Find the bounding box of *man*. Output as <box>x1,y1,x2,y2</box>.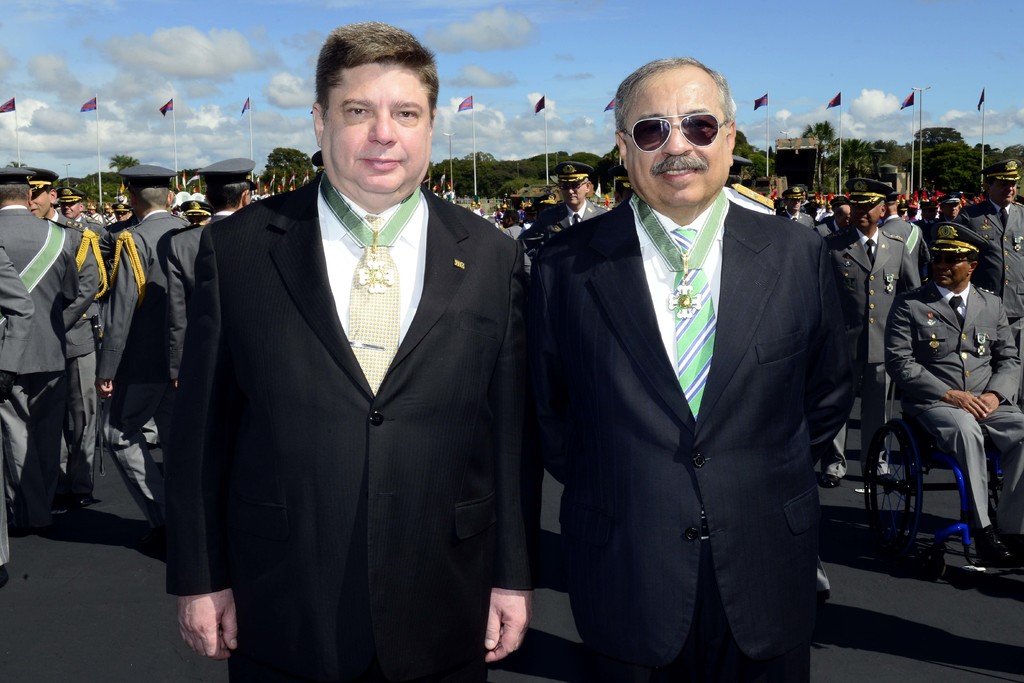
<box>81,158,198,515</box>.
